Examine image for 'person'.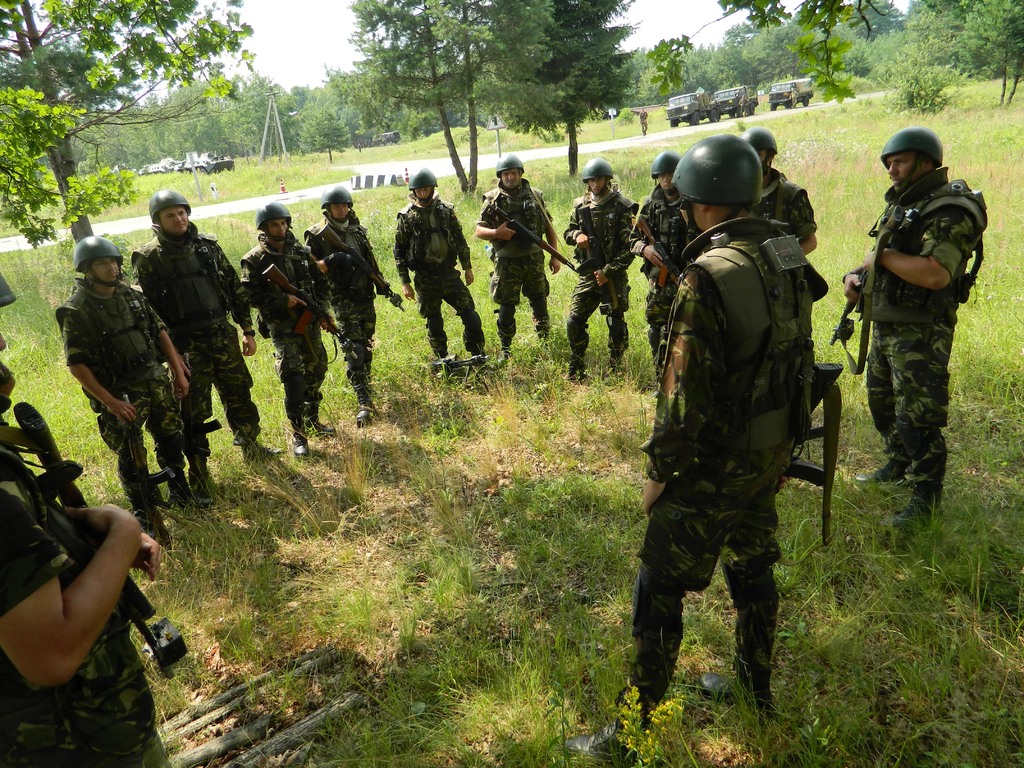
Examination result: 127,188,287,501.
